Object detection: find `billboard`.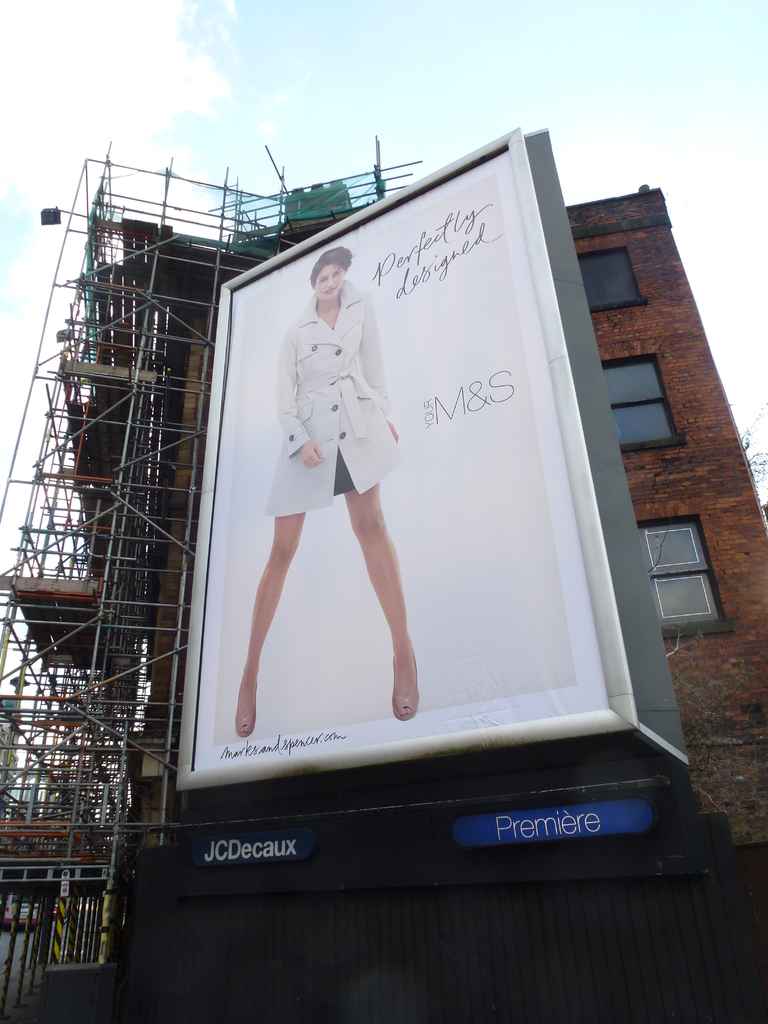
<bbox>186, 147, 607, 744</bbox>.
